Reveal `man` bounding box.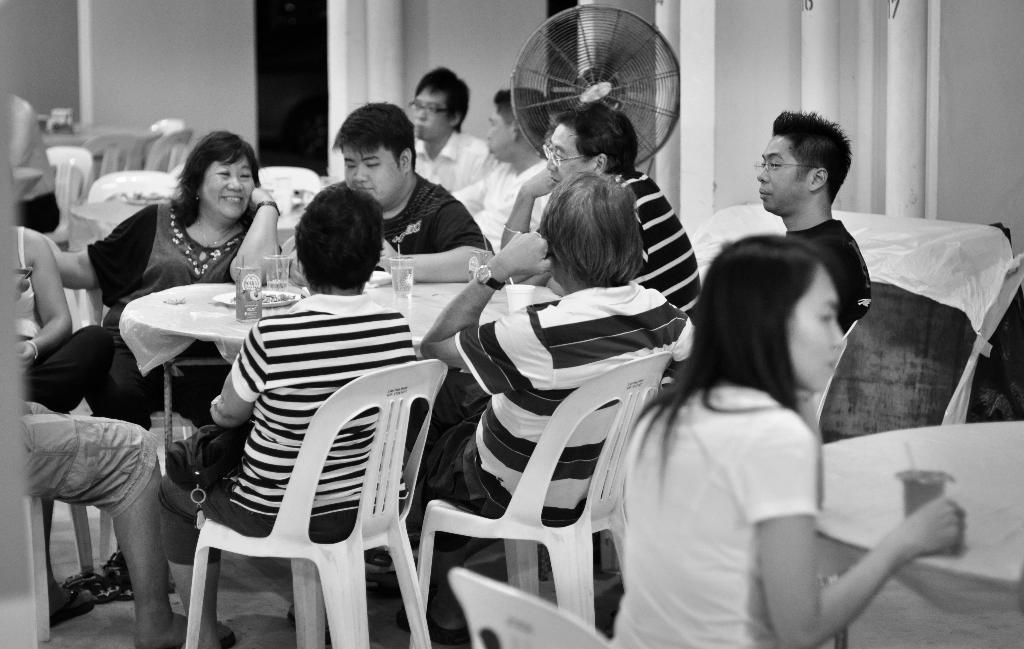
Revealed: Rect(750, 109, 879, 333).
